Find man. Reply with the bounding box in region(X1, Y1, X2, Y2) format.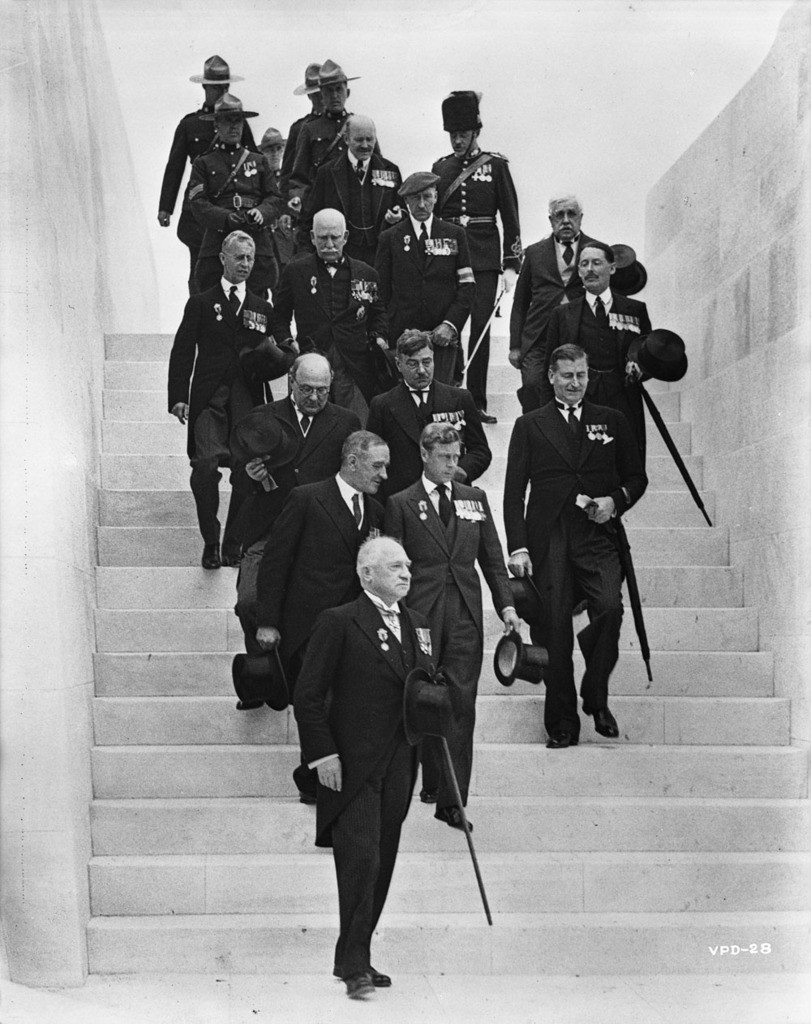
region(239, 424, 415, 856).
